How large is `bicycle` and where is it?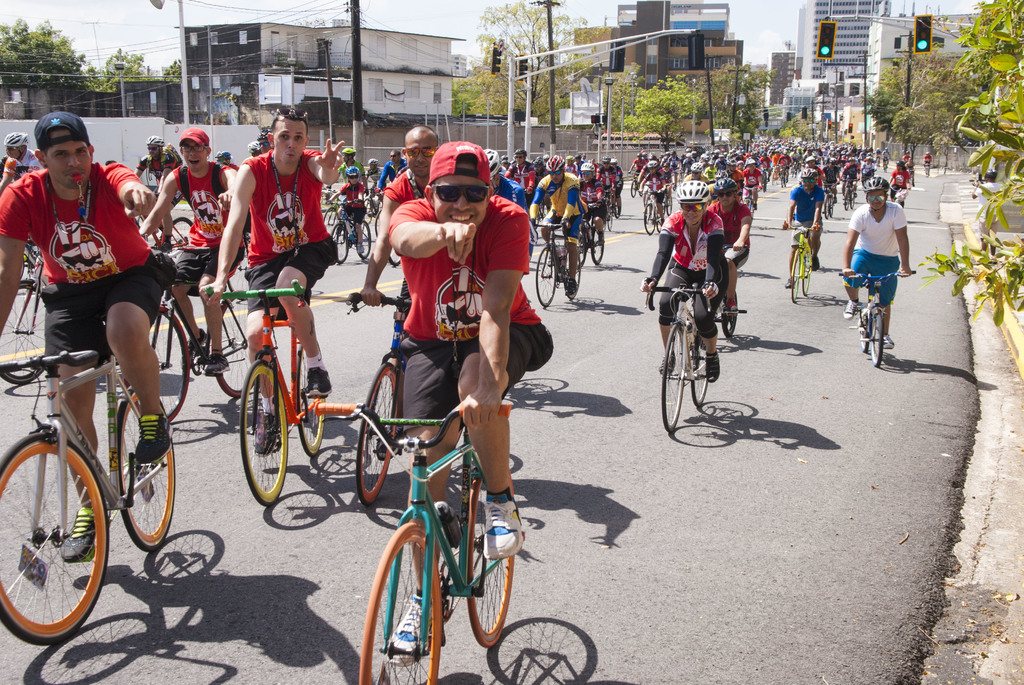
Bounding box: <bbox>362, 187, 382, 221</bbox>.
